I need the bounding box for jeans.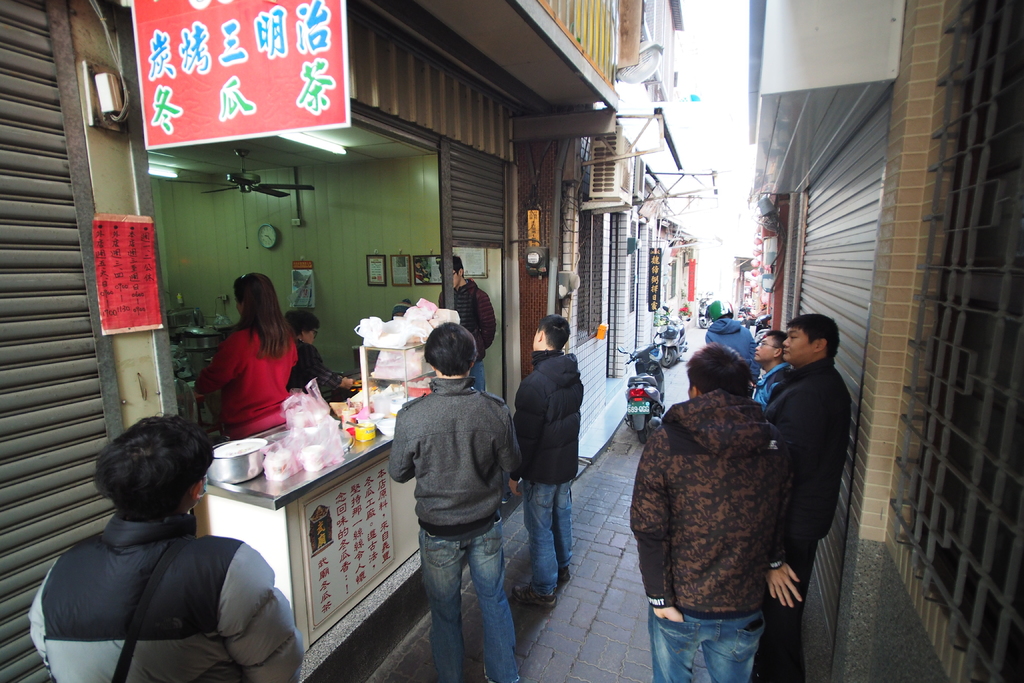
Here it is: region(651, 607, 767, 682).
